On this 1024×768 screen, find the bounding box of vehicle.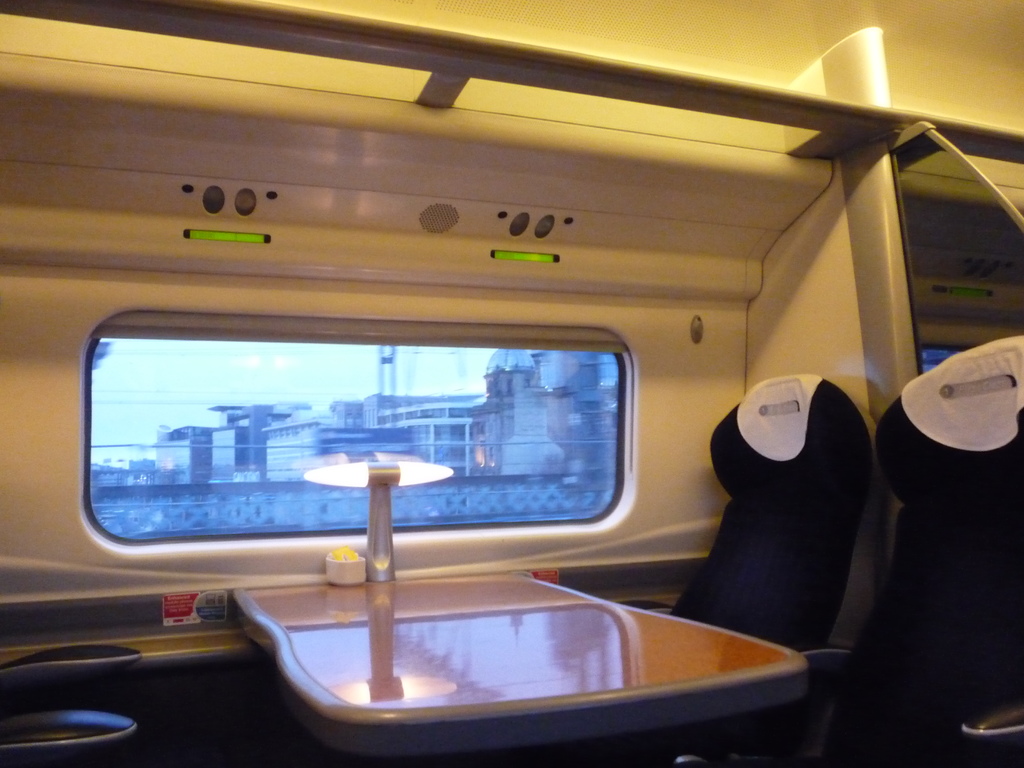
Bounding box: BBox(0, 0, 1023, 767).
